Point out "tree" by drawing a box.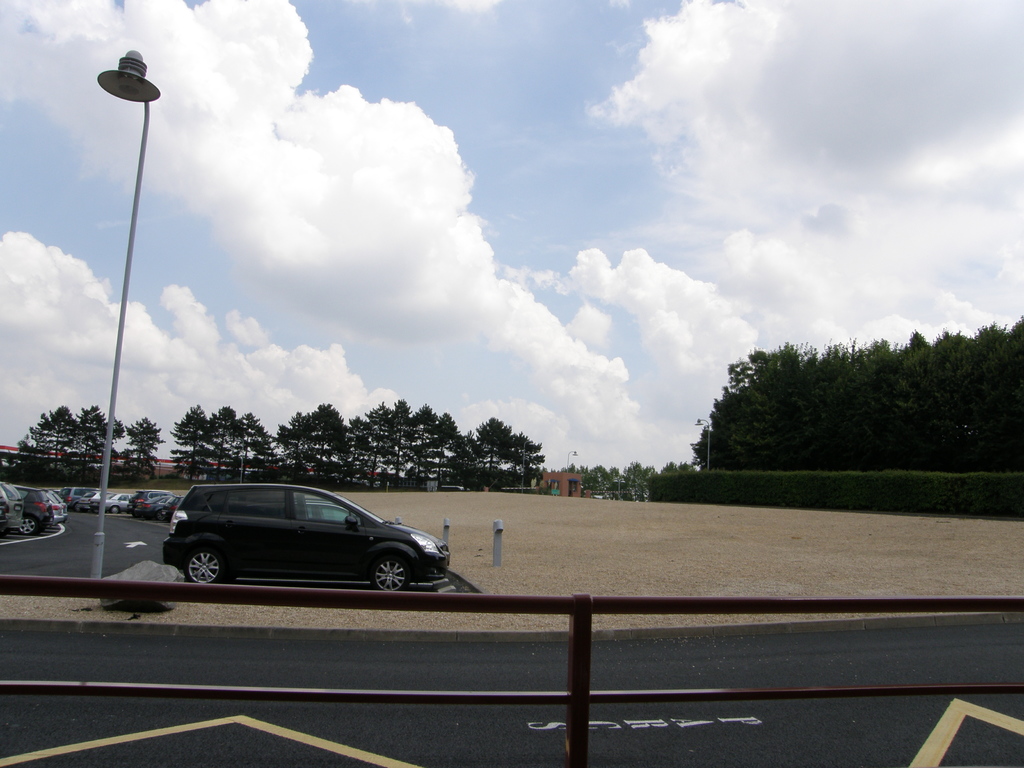
[172,404,215,481].
